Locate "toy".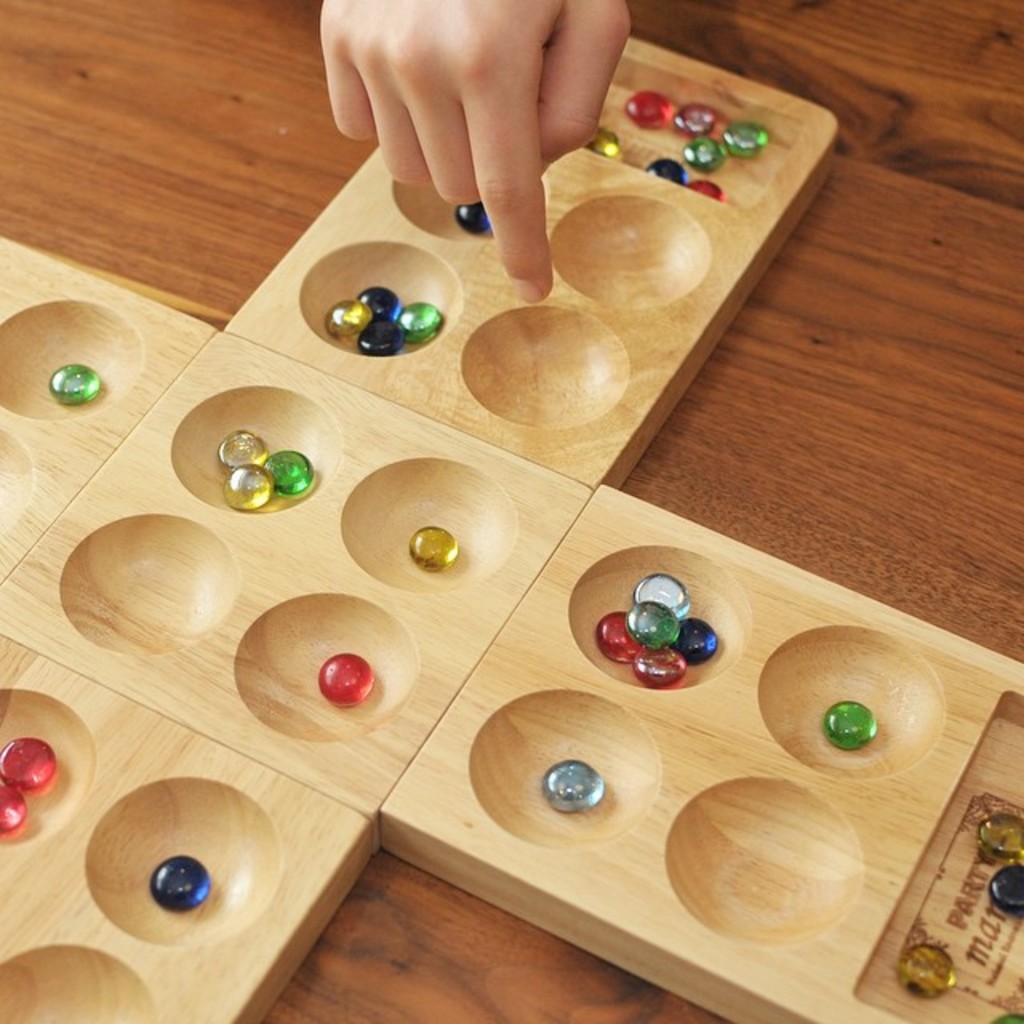
Bounding box: (left=317, top=653, right=373, bottom=704).
